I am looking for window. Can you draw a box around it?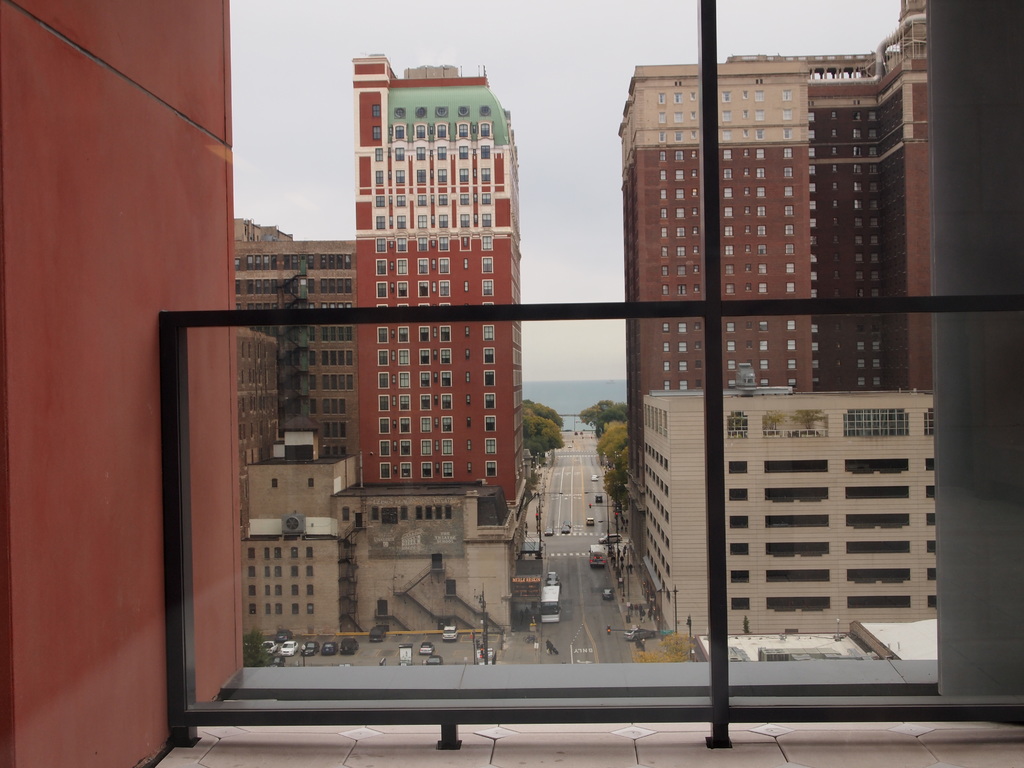
Sure, the bounding box is [x1=444, y1=460, x2=451, y2=477].
